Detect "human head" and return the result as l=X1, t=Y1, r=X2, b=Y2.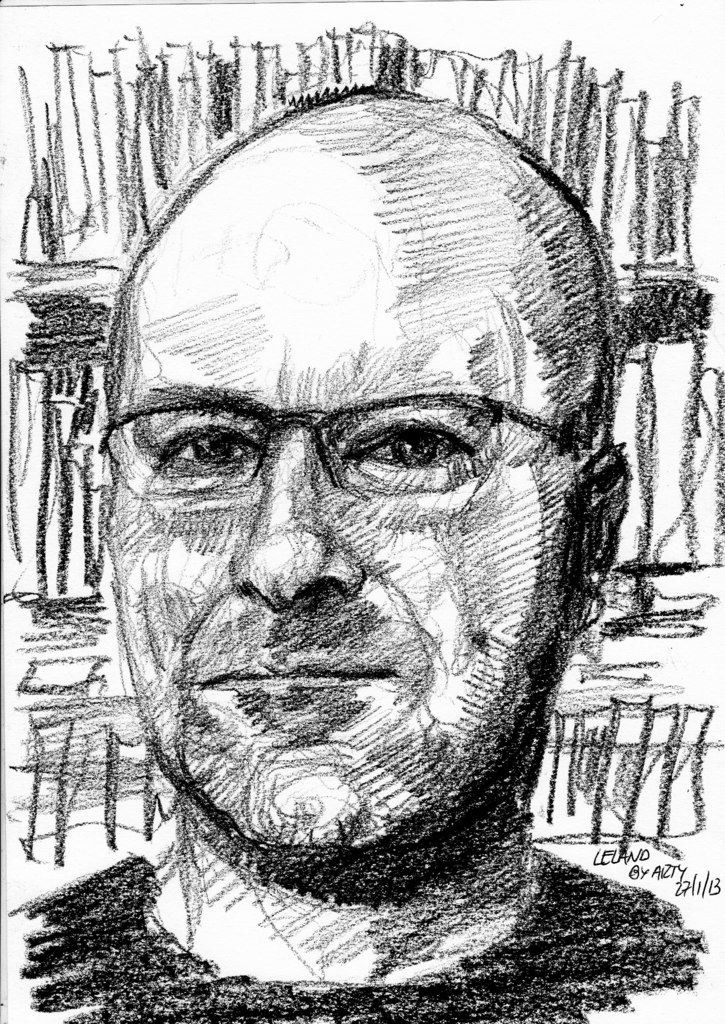
l=99, t=81, r=626, b=906.
